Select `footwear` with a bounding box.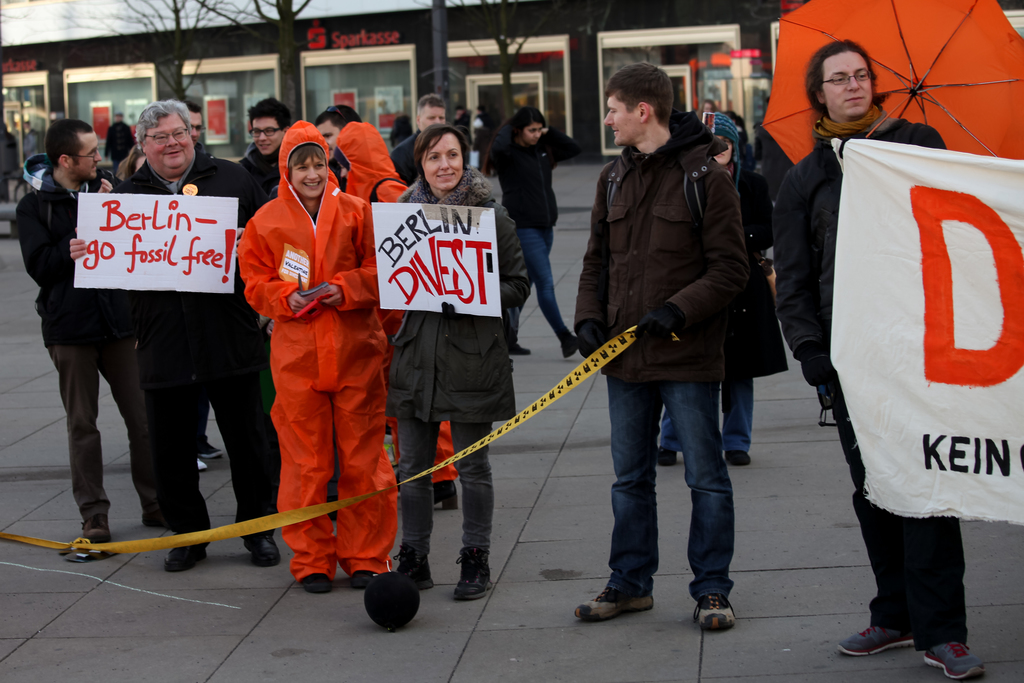
(167, 534, 214, 573).
